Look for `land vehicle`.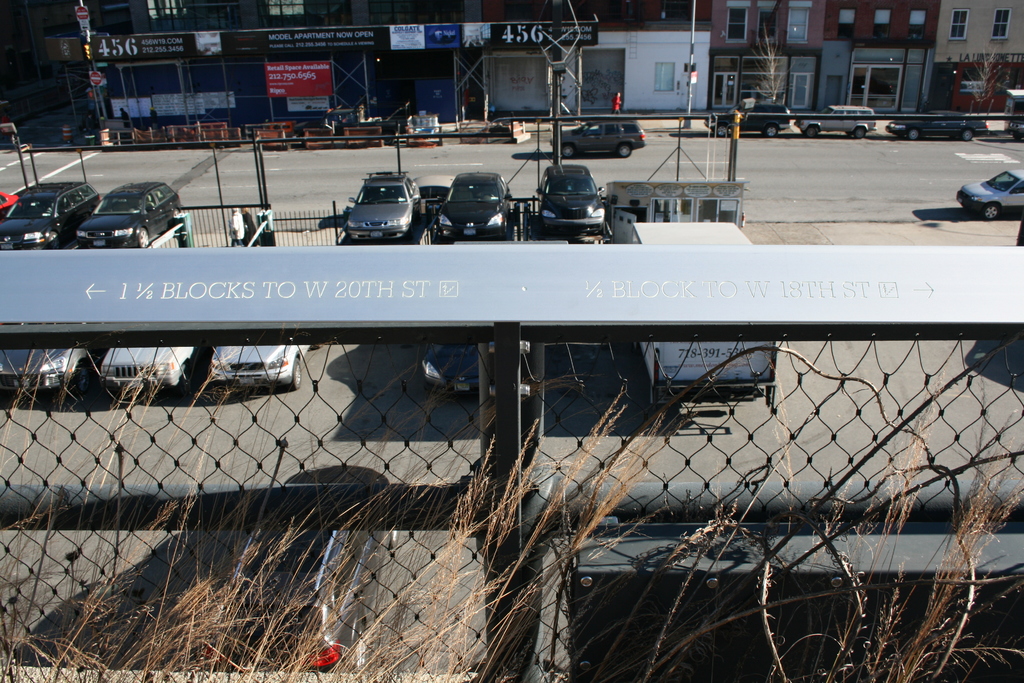
Found: 421:345:480:399.
